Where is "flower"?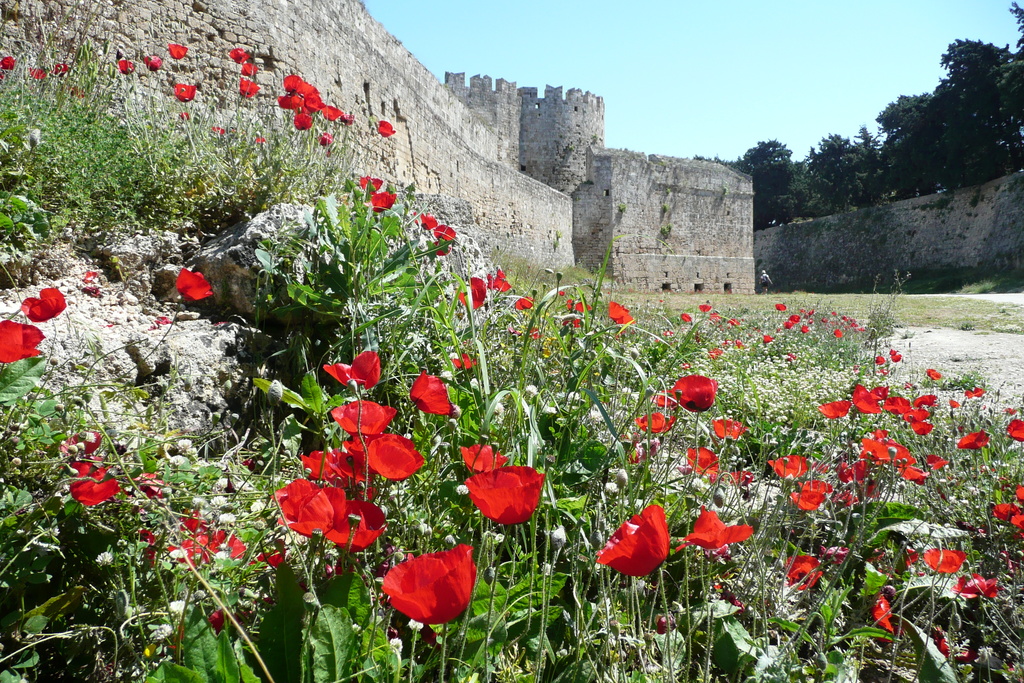
<box>1001,406,1023,409</box>.
